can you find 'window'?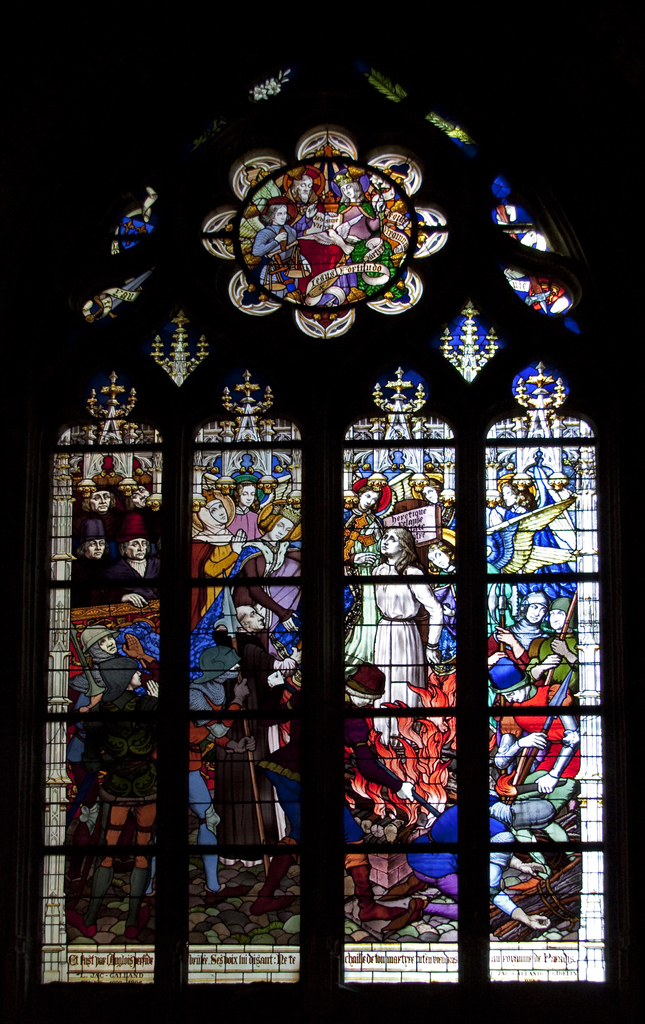
Yes, bounding box: 0:0:644:1023.
